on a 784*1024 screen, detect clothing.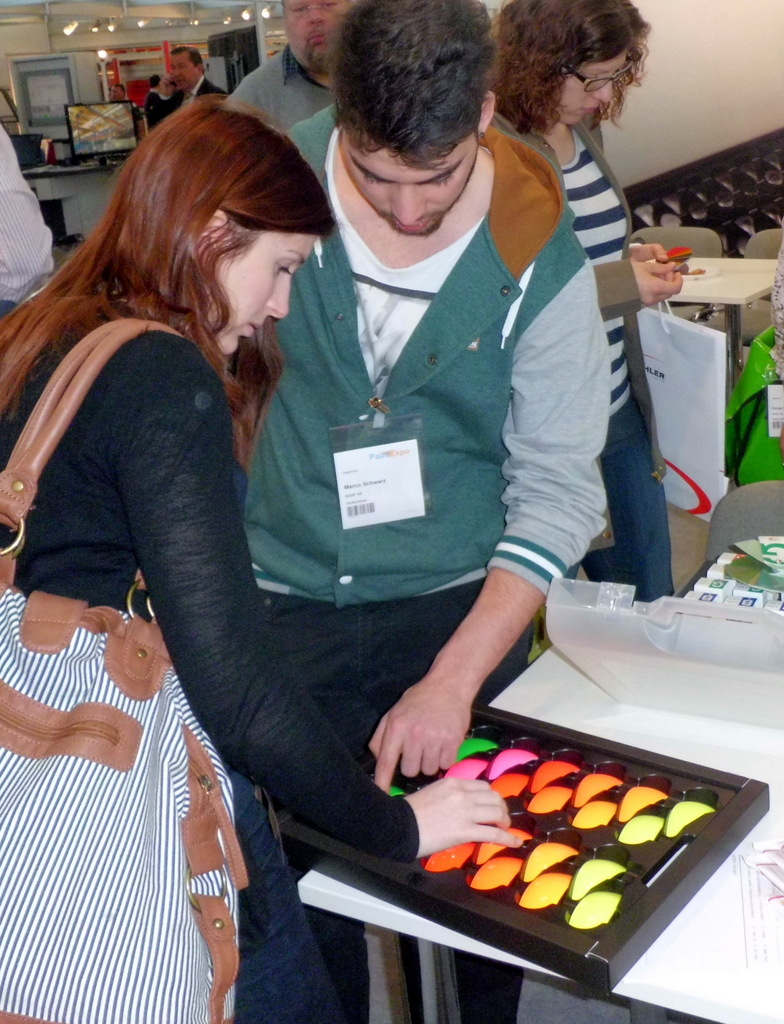
left=225, top=46, right=342, bottom=134.
